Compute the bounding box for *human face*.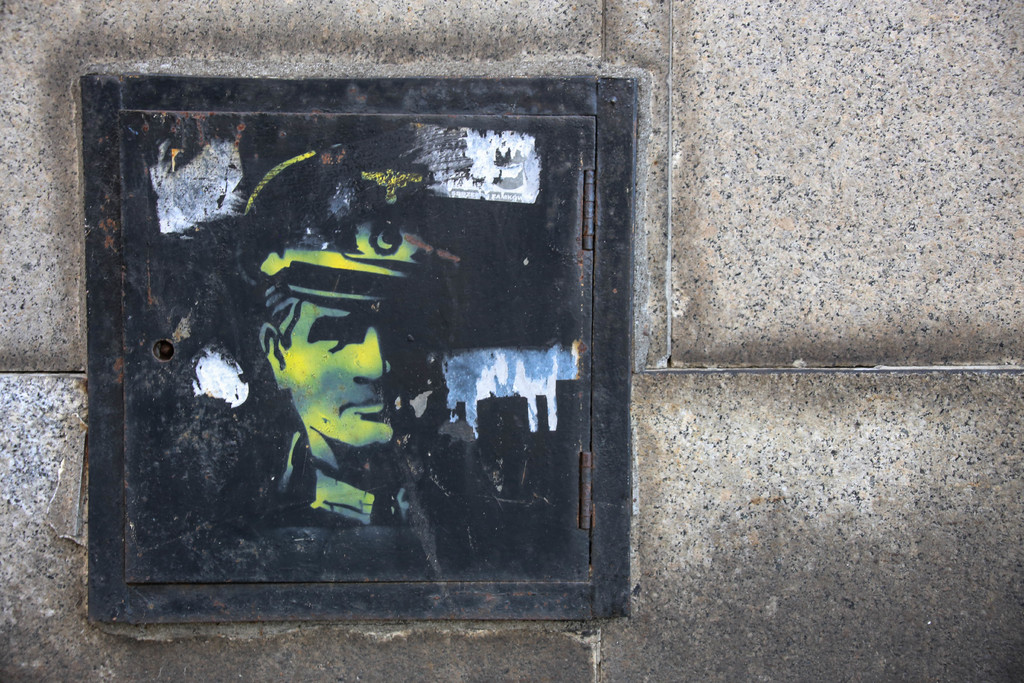
290:303:395:450.
